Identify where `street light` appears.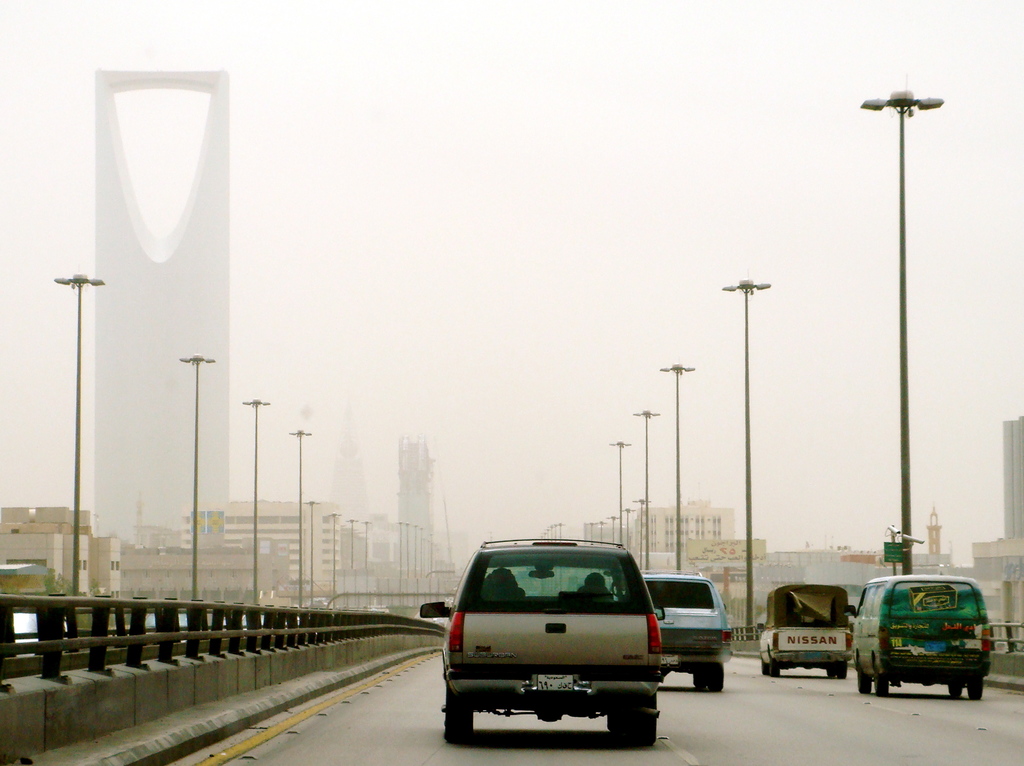
Appears at l=344, t=519, r=358, b=572.
